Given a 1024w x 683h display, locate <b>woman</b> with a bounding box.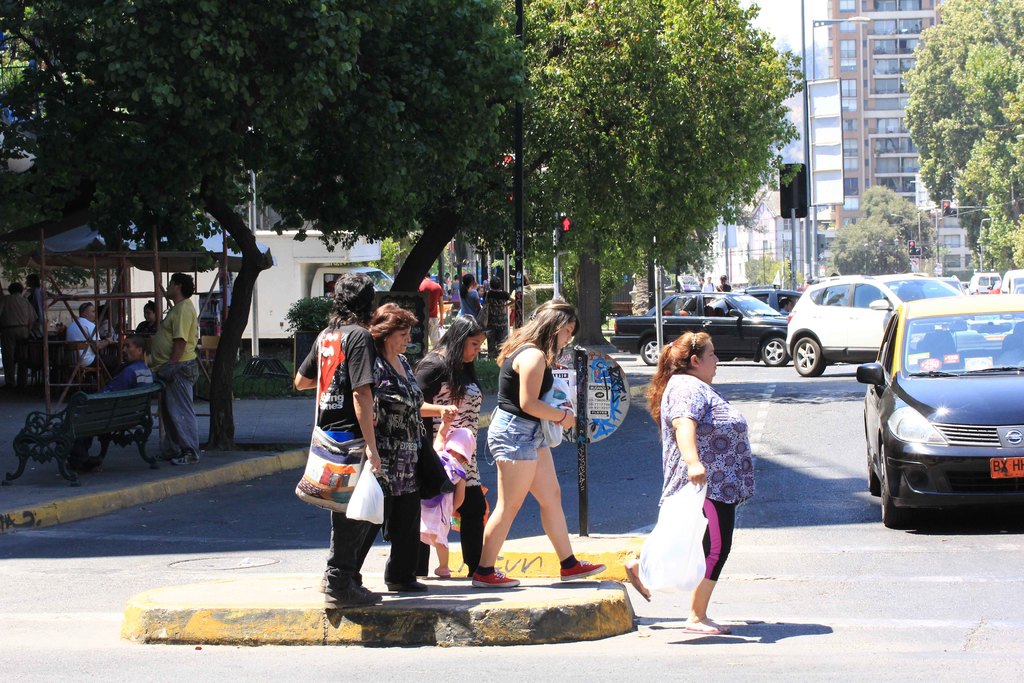
Located: 413, 313, 513, 580.
